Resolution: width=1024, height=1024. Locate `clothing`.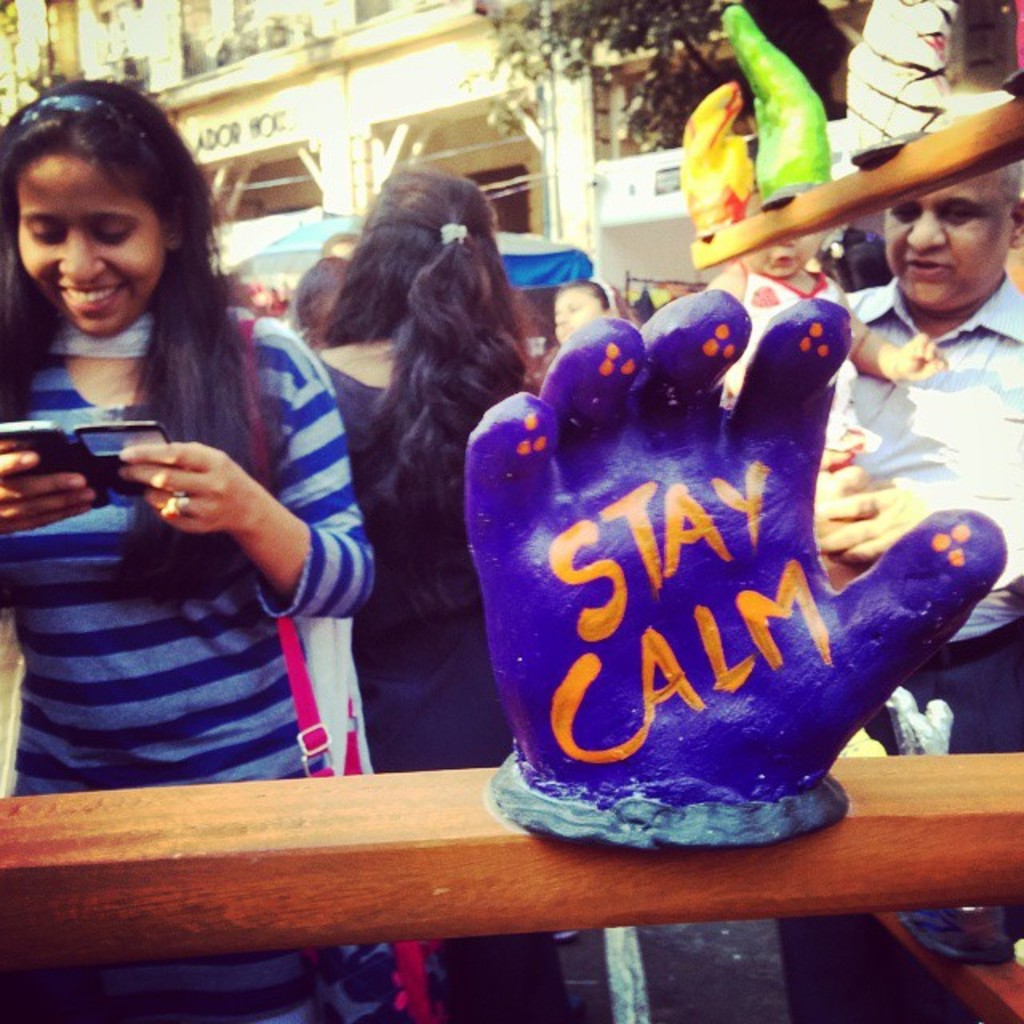
BBox(0, 277, 408, 1022).
